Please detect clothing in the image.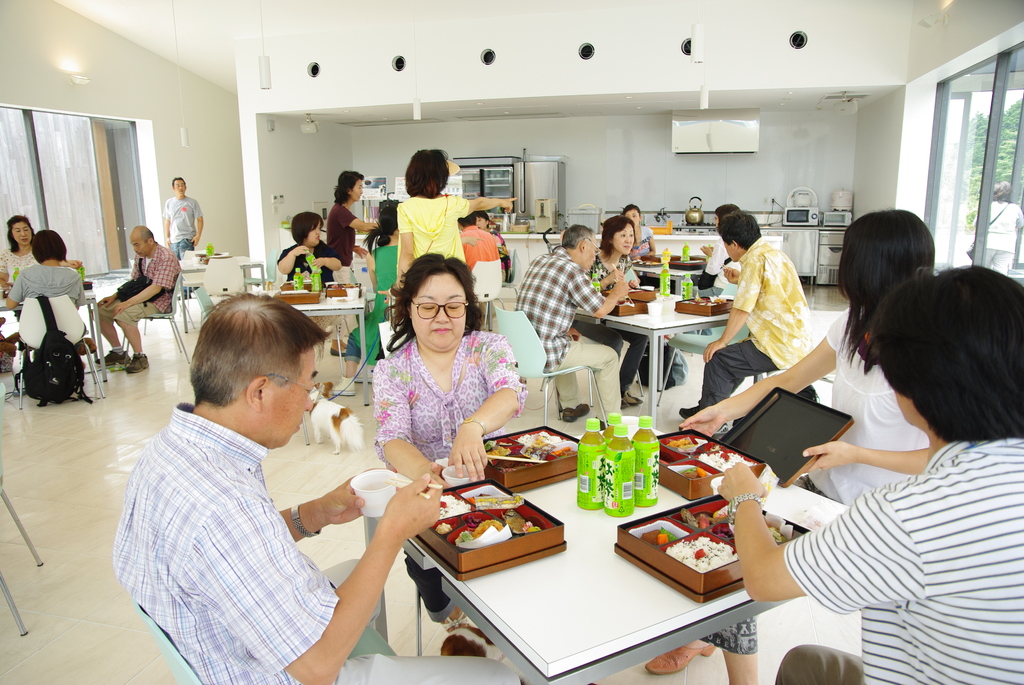
bbox(573, 251, 650, 388).
